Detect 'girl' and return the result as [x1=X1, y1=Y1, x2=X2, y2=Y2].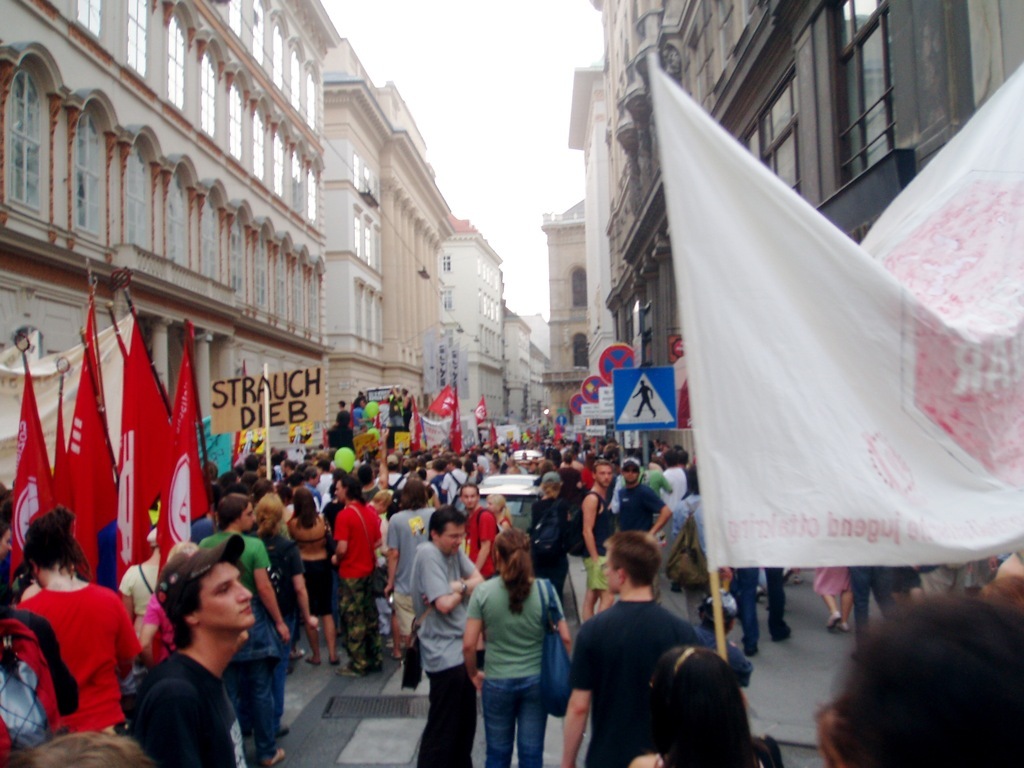
[x1=486, y1=493, x2=513, y2=570].
